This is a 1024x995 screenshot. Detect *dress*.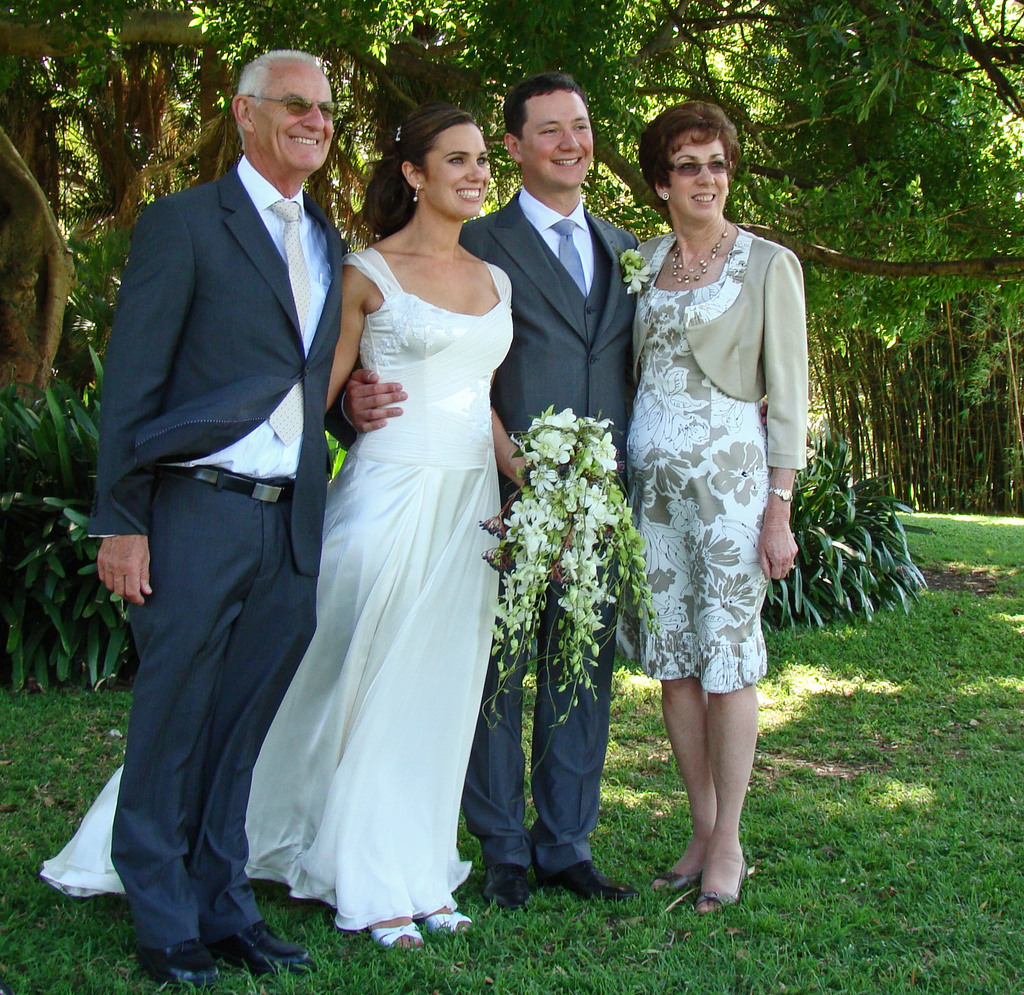
Rect(289, 165, 558, 923).
